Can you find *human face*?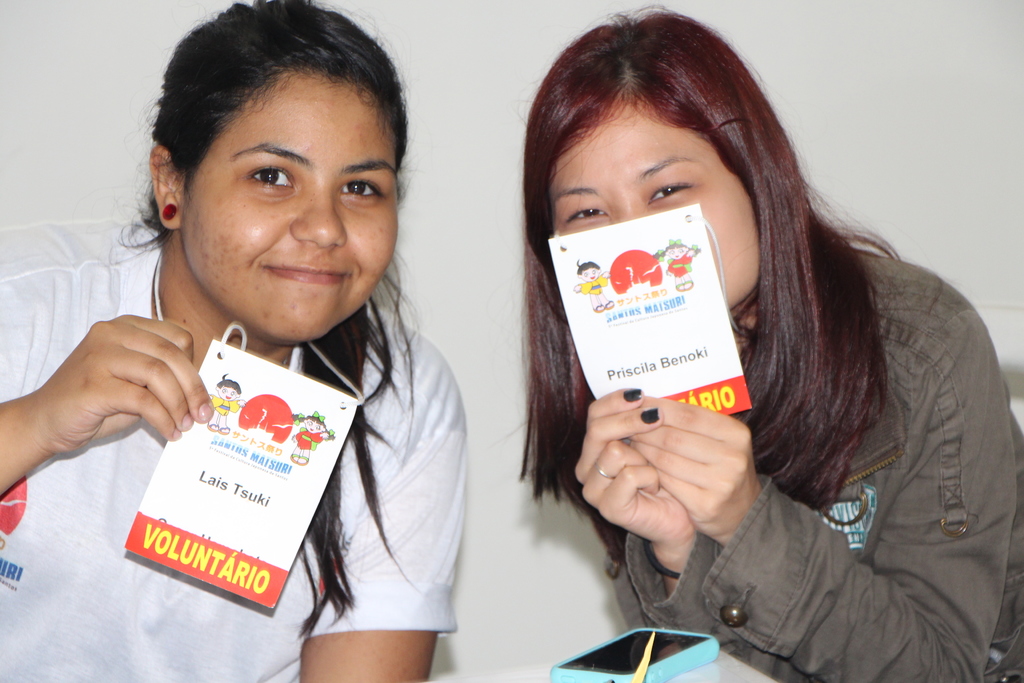
Yes, bounding box: [x1=179, y1=70, x2=402, y2=342].
